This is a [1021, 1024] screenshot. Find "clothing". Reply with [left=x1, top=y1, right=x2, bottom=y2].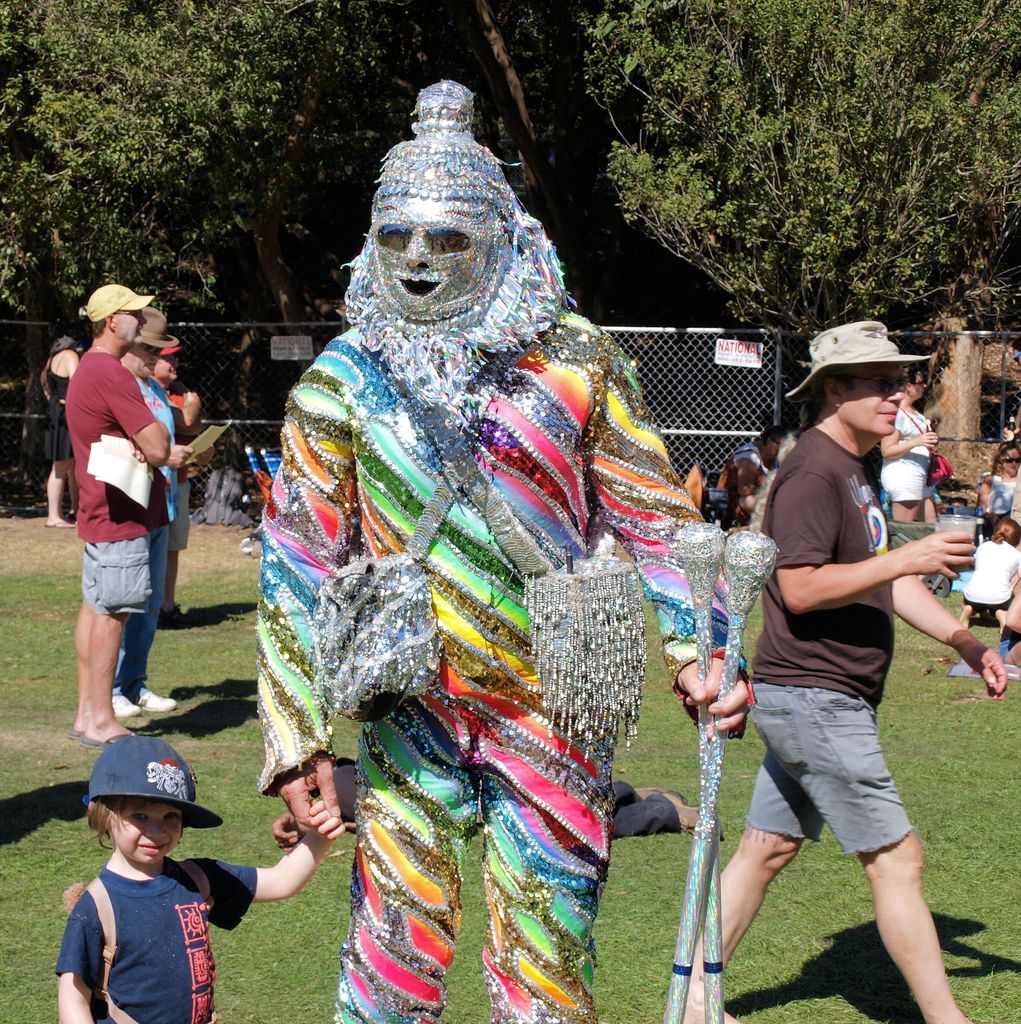
[left=58, top=352, right=161, bottom=614].
